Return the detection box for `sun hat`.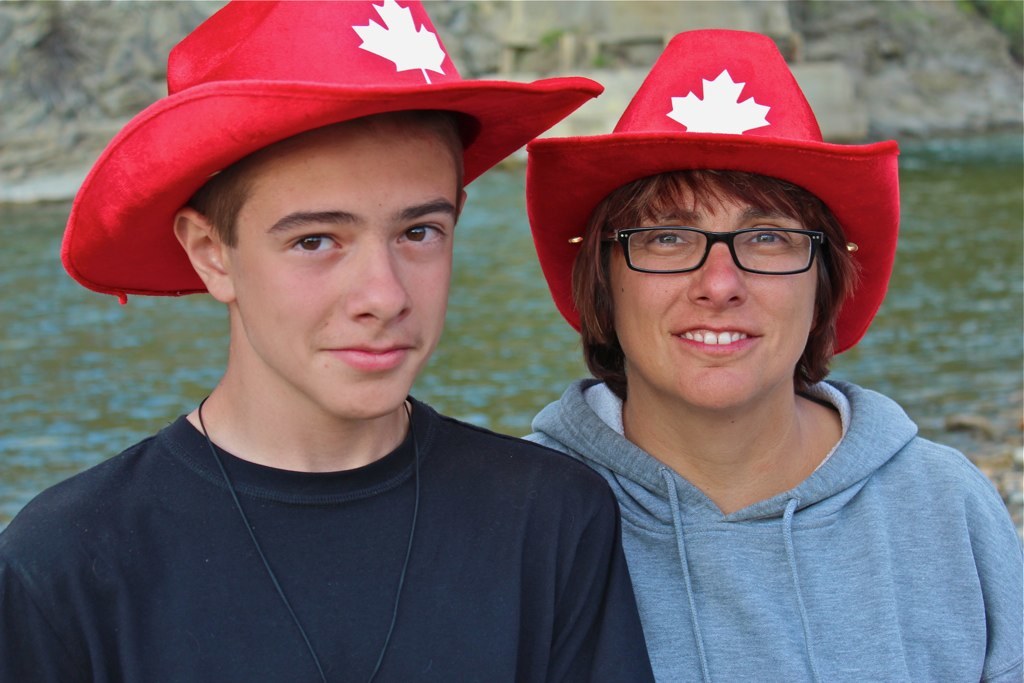
(left=54, top=0, right=606, bottom=304).
